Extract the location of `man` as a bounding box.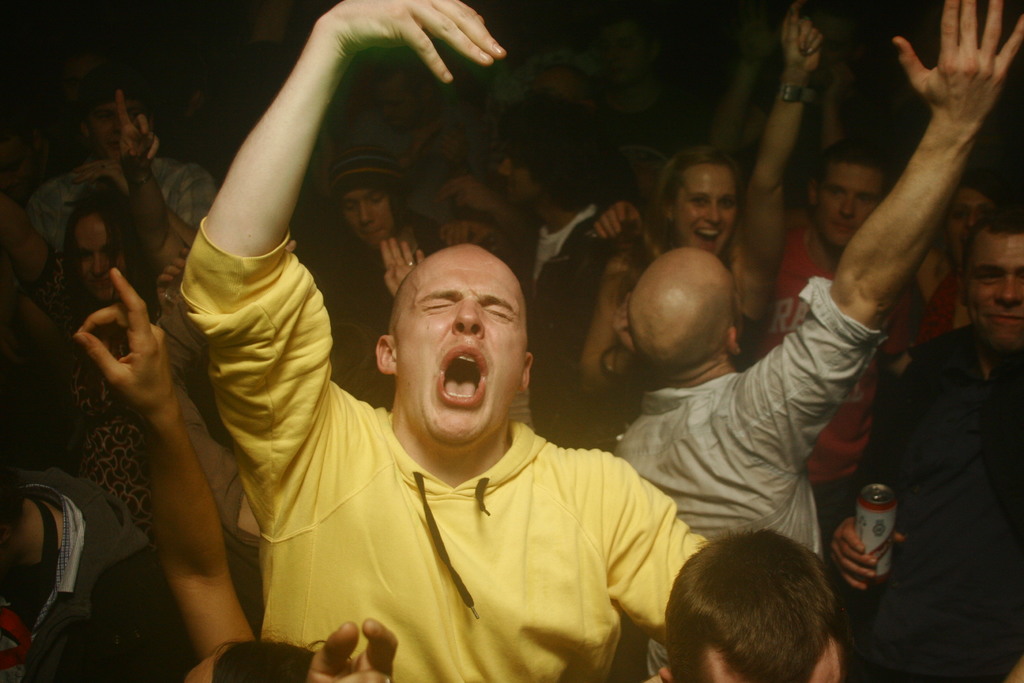
detection(337, 149, 445, 253).
